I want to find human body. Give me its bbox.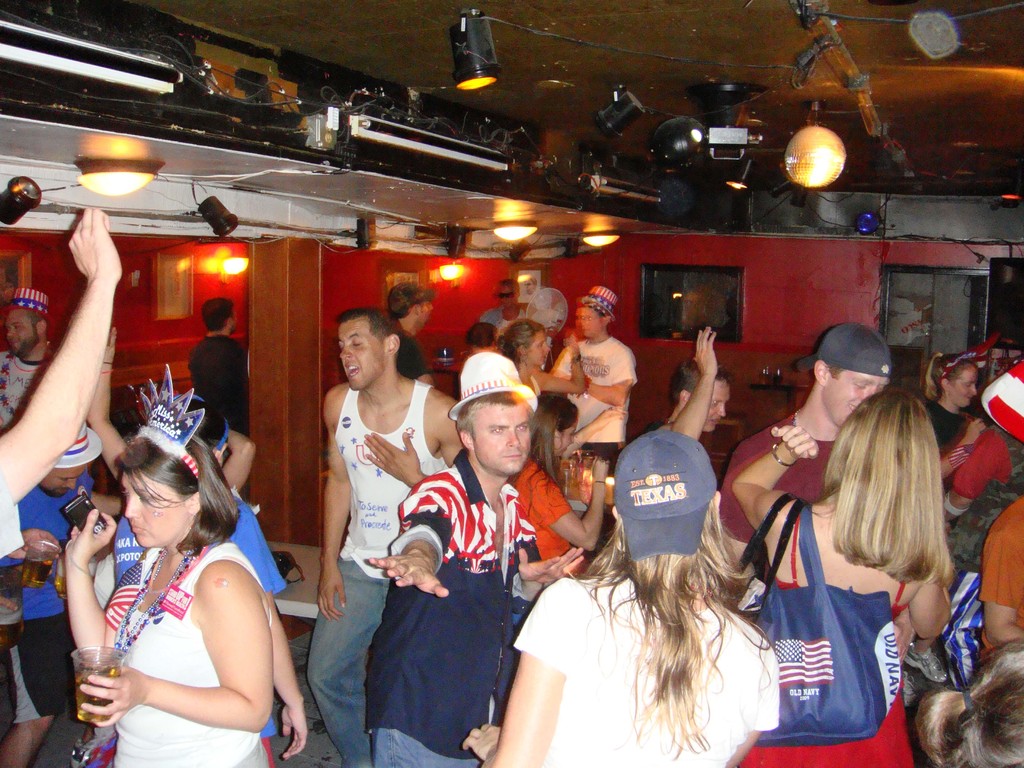
<bbox>0, 287, 49, 428</bbox>.
